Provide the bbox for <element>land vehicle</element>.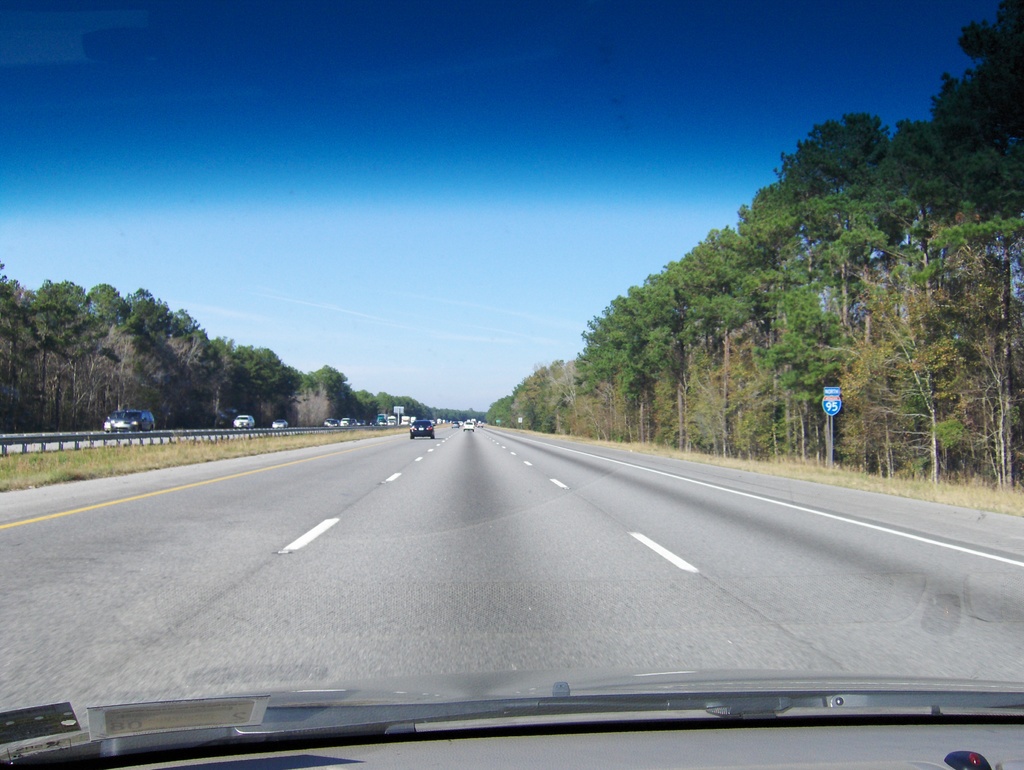
crop(275, 423, 287, 426).
